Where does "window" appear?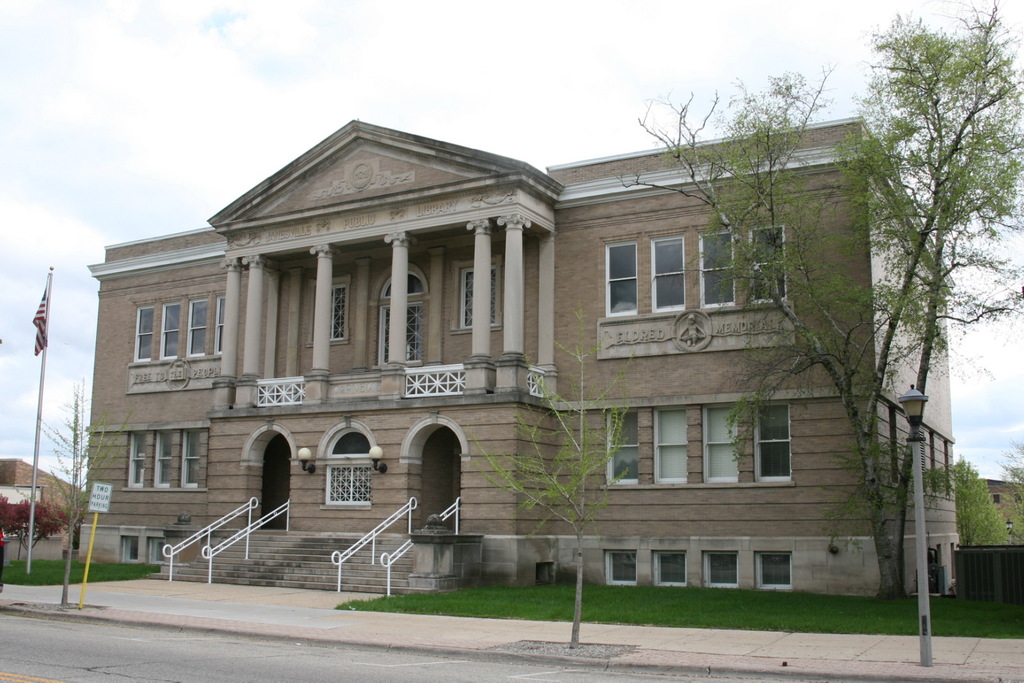
Appears at box(460, 266, 495, 329).
